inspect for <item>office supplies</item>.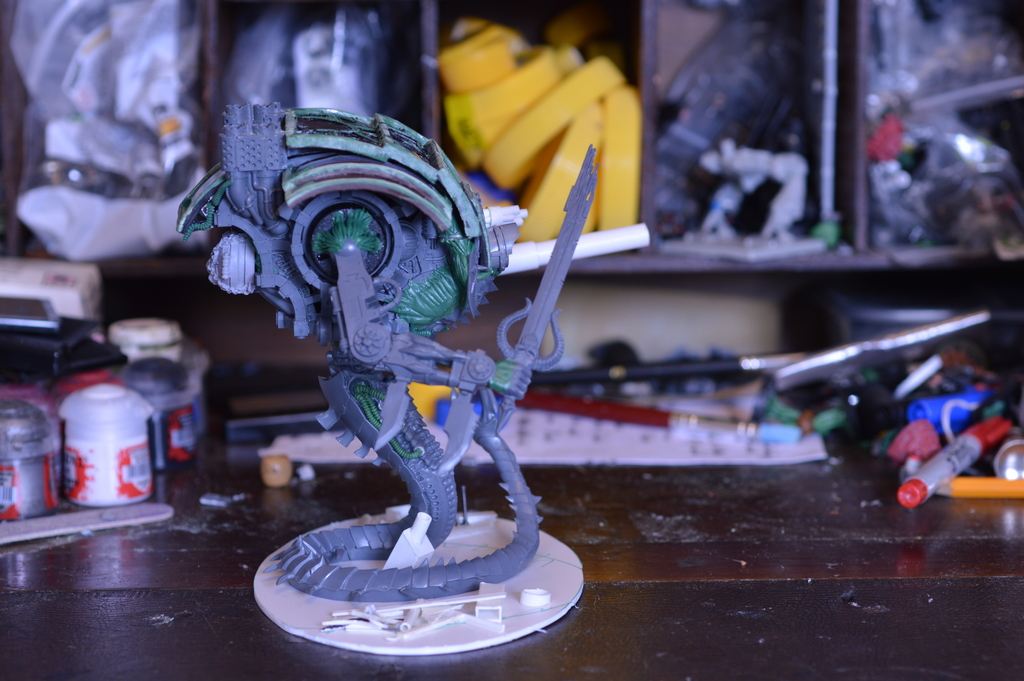
Inspection: (x1=117, y1=359, x2=184, y2=465).
